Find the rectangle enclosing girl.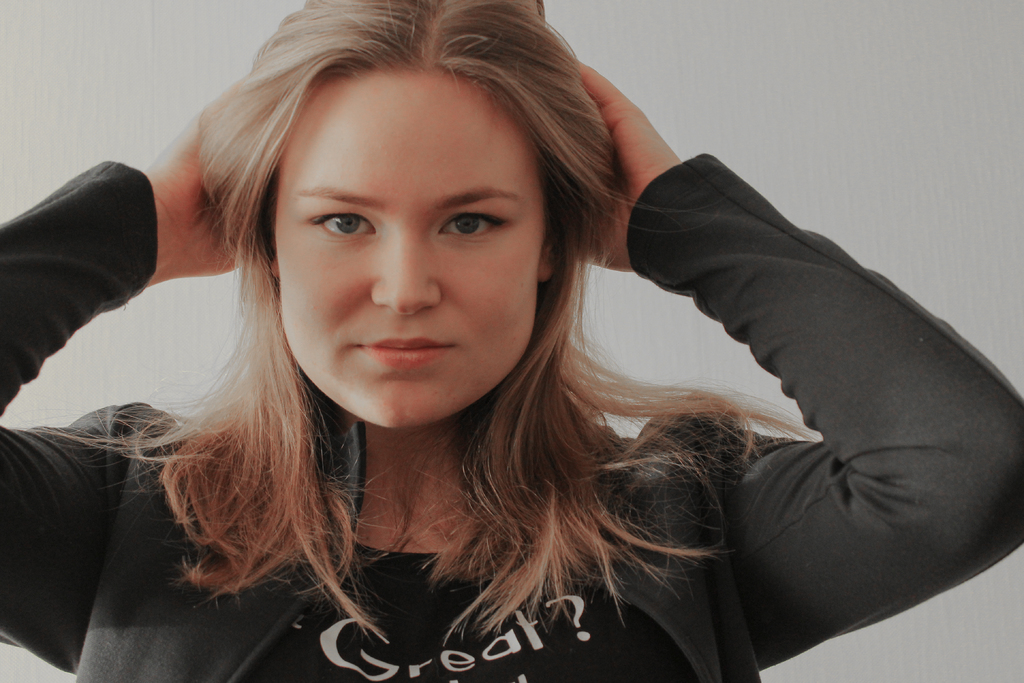
x1=0, y1=0, x2=1023, y2=682.
